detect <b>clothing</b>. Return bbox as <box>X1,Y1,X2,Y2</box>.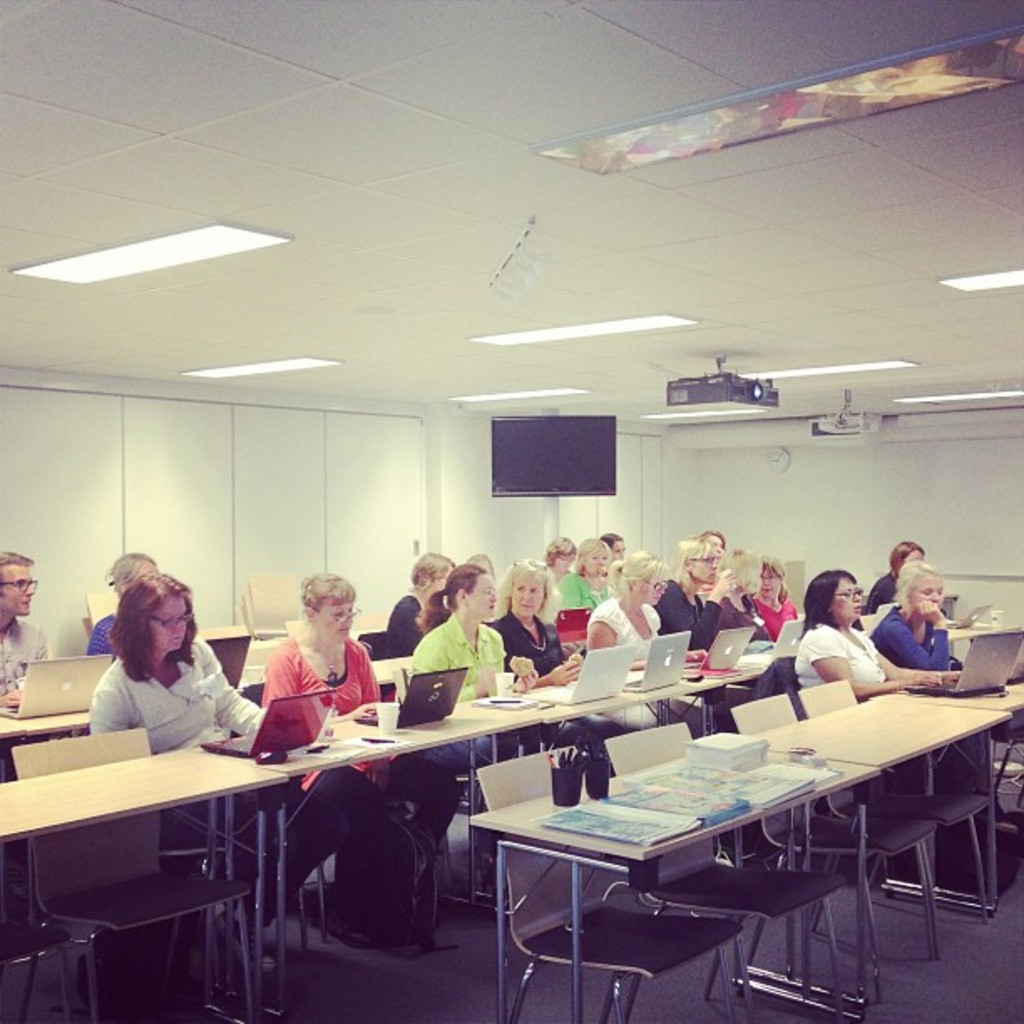
<box>87,631,268,756</box>.
